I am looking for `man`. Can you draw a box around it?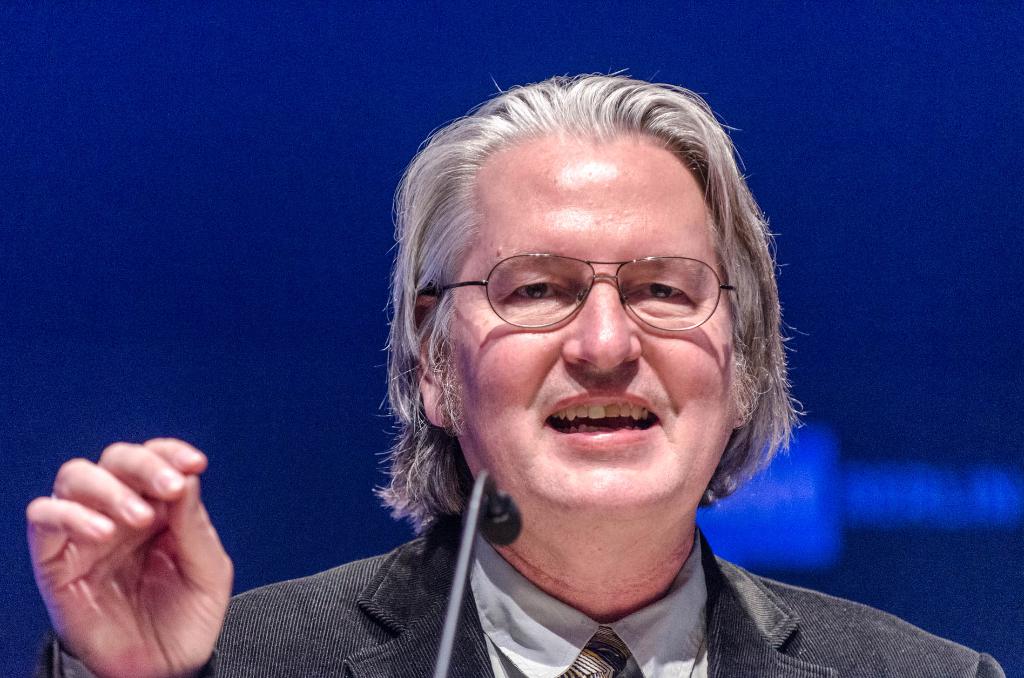
Sure, the bounding box is 221/68/938/677.
